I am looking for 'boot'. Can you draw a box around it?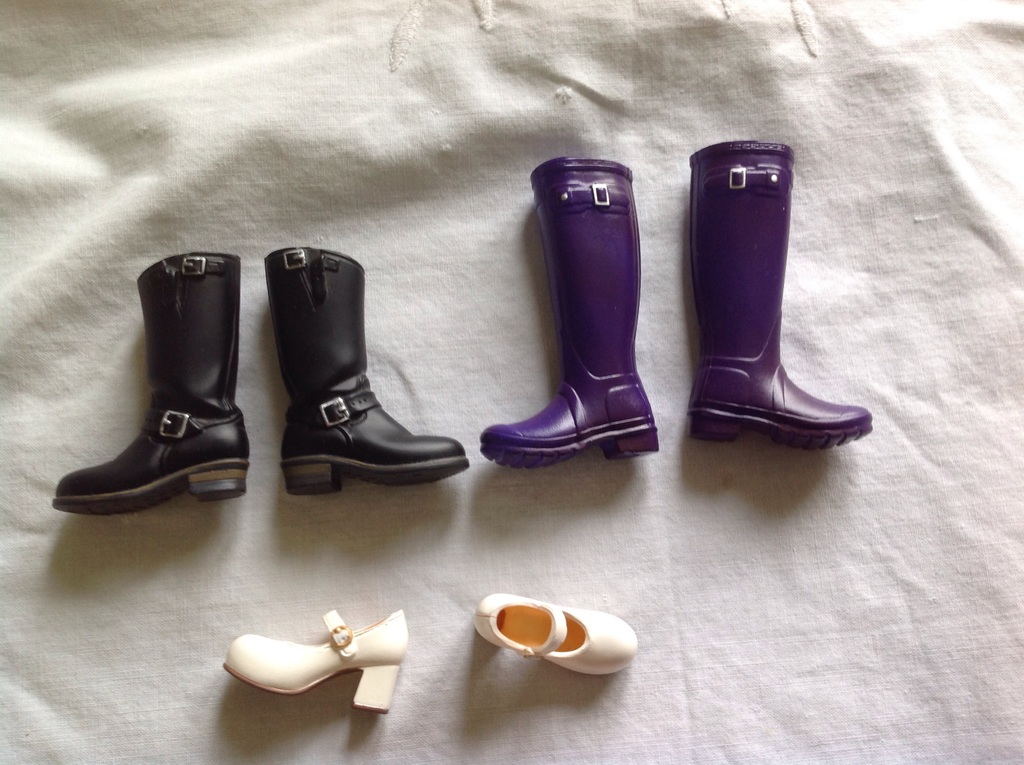
Sure, the bounding box is pyautogui.locateOnScreen(482, 161, 656, 458).
